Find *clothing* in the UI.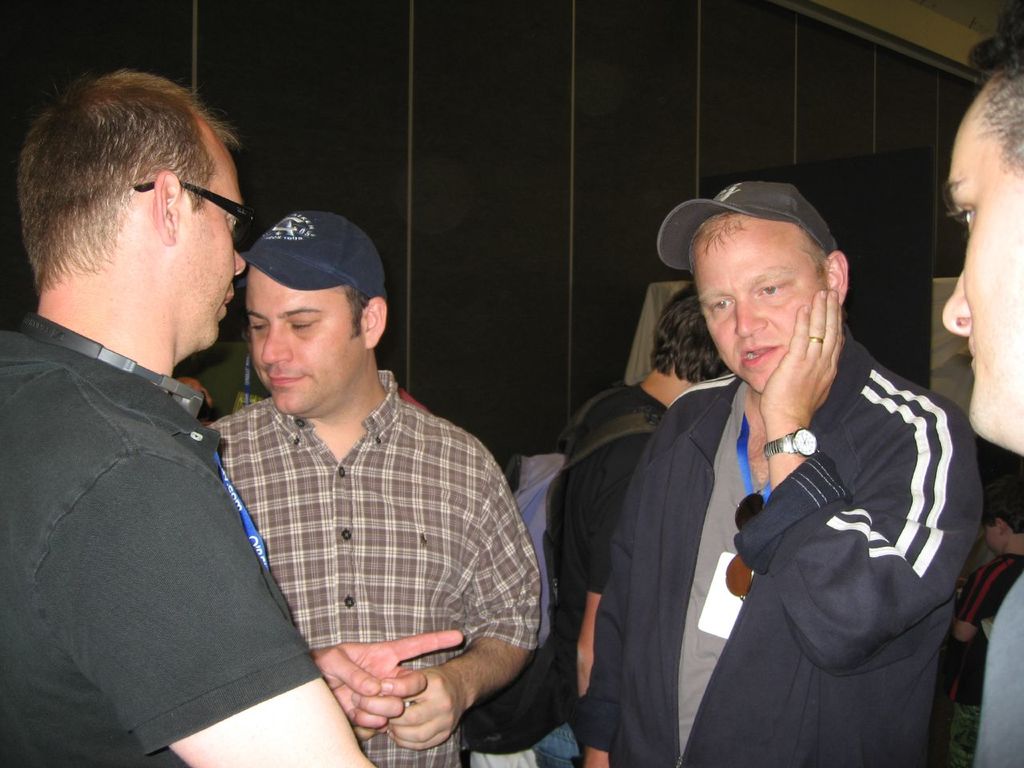
UI element at 592 284 985 767.
